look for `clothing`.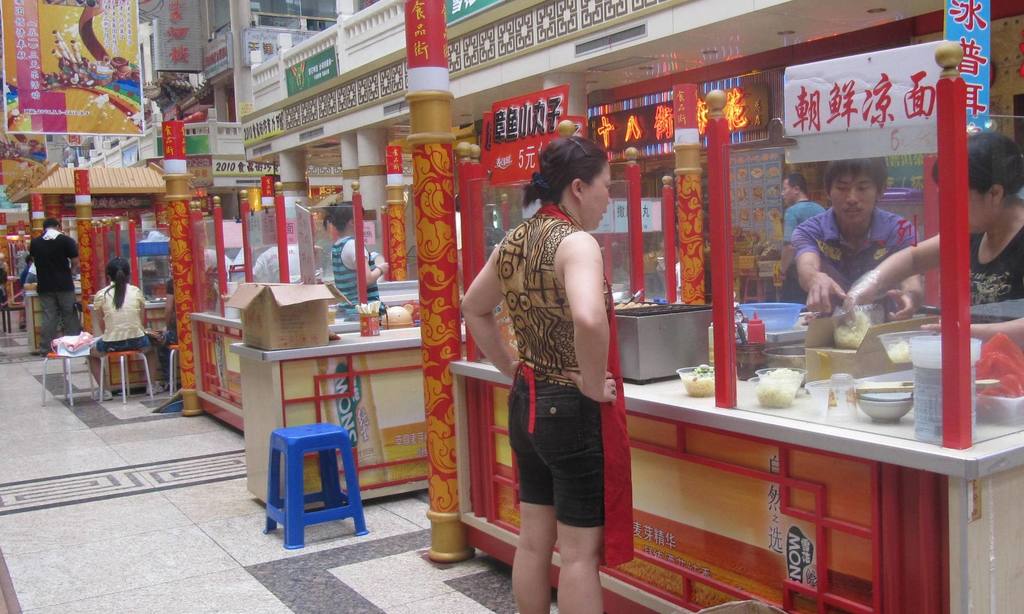
Found: 492 185 634 547.
